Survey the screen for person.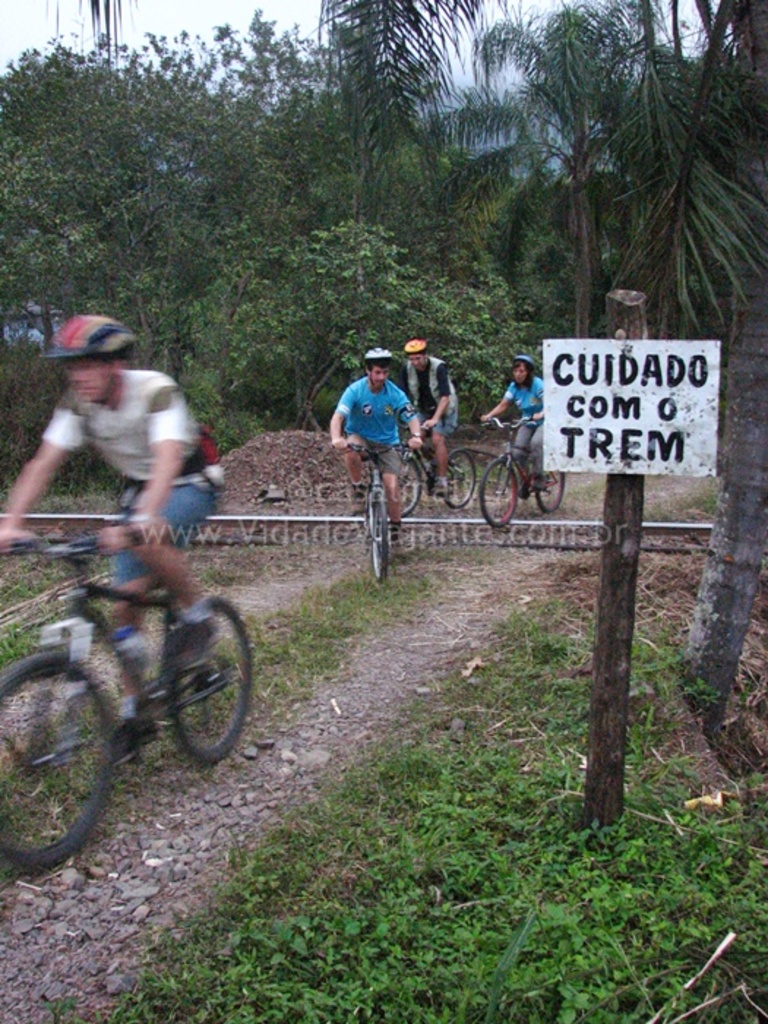
Survey found: [392, 334, 462, 494].
